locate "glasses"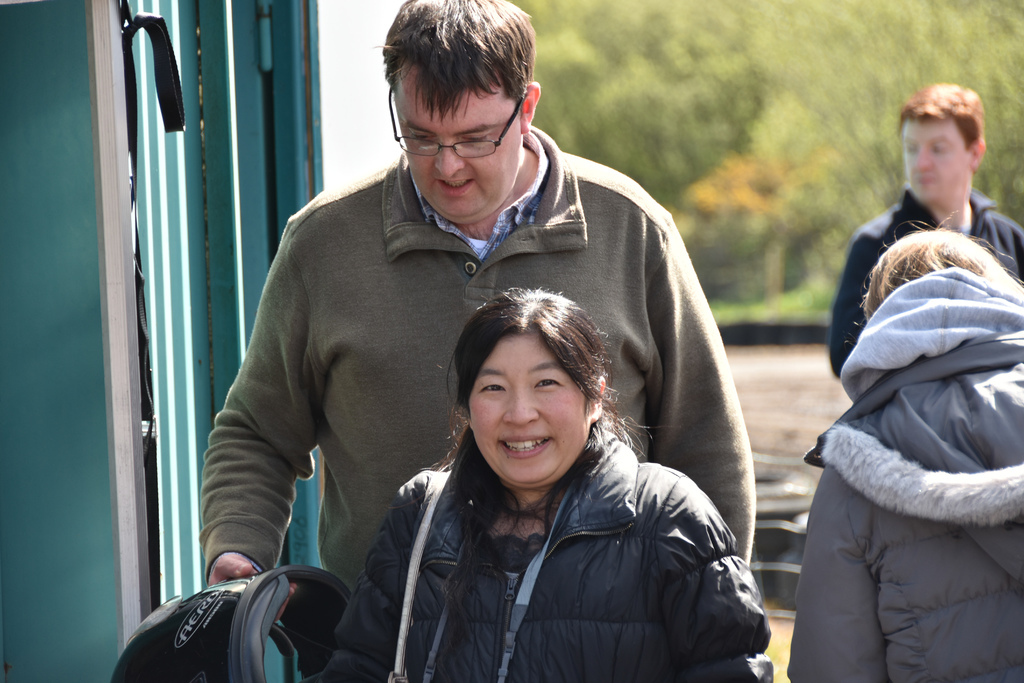
locate(394, 103, 525, 147)
